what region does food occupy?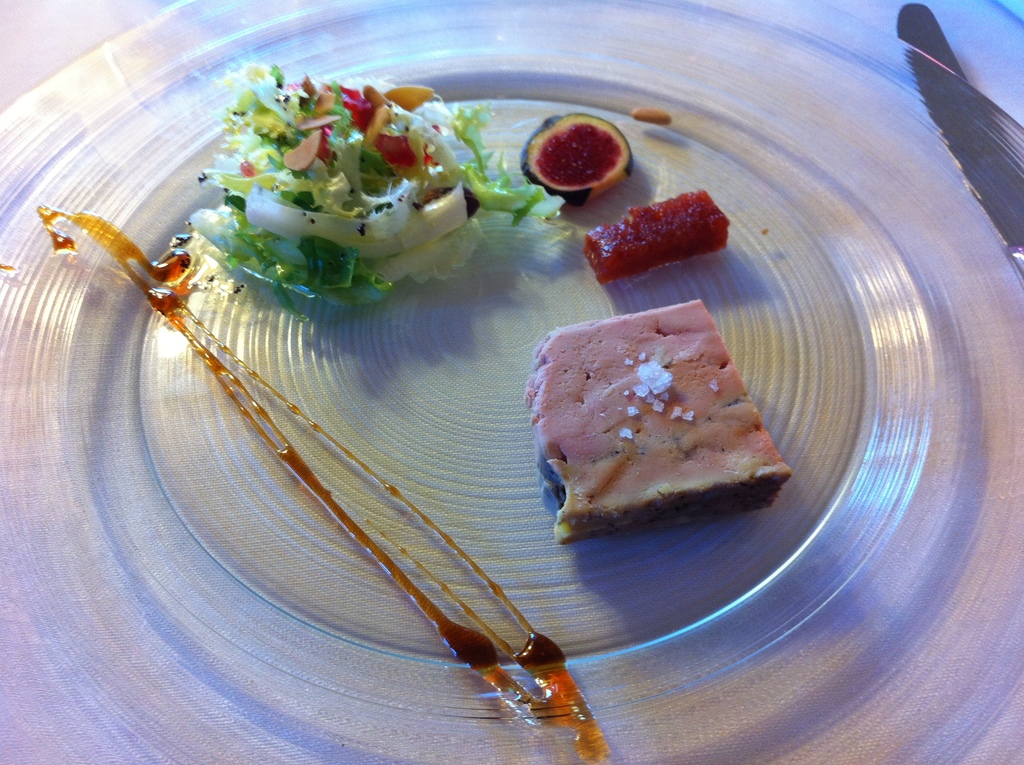
region(586, 189, 729, 287).
